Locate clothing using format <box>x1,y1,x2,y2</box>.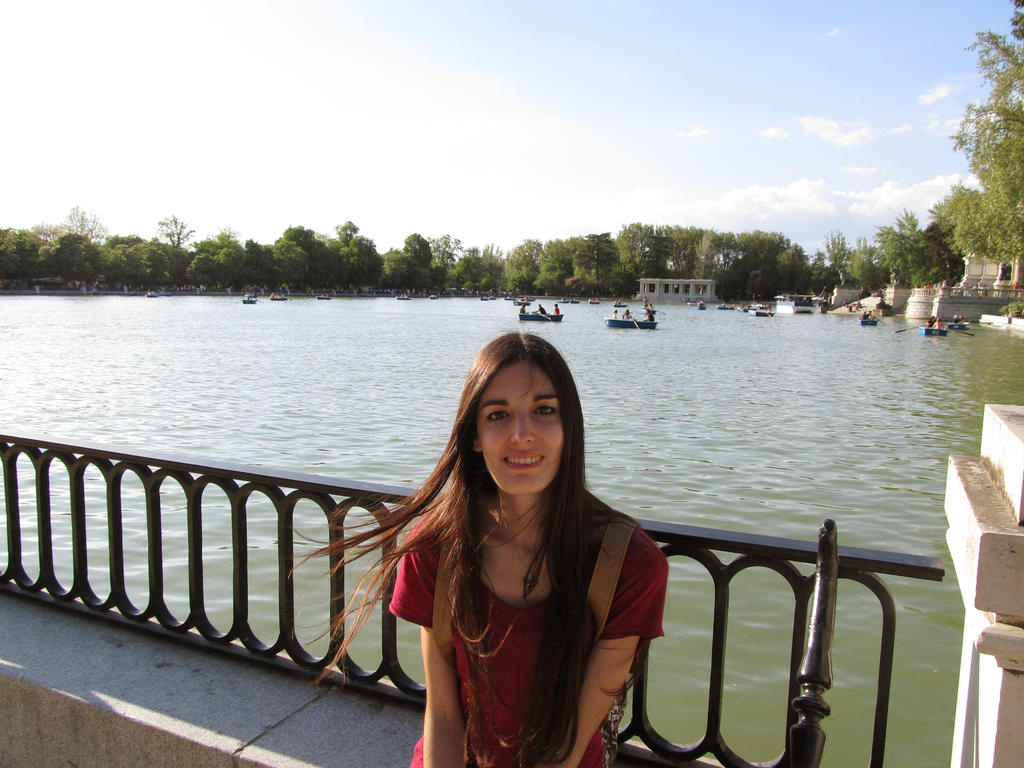
<box>644,312,654,324</box>.
